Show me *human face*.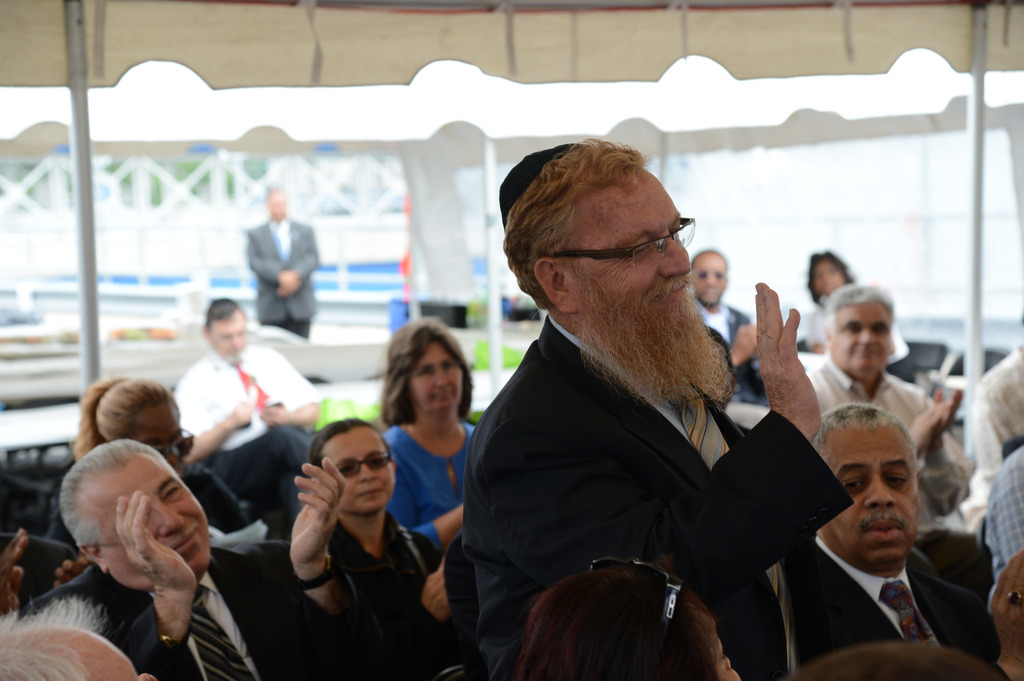
*human face* is here: BBox(207, 314, 246, 357).
